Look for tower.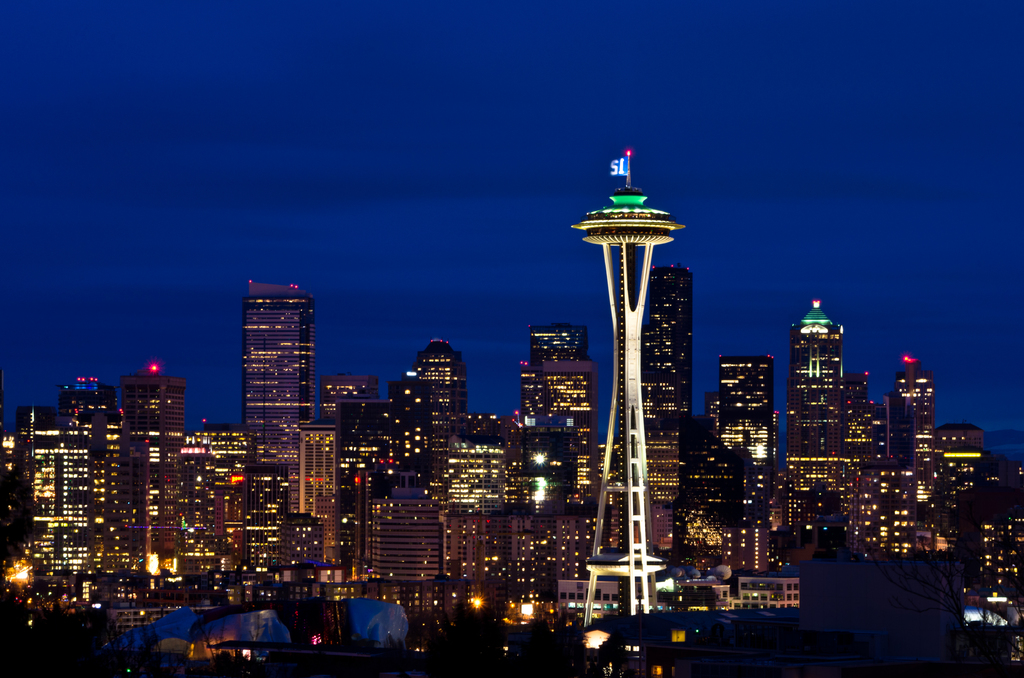
Found: bbox=[237, 275, 316, 590].
